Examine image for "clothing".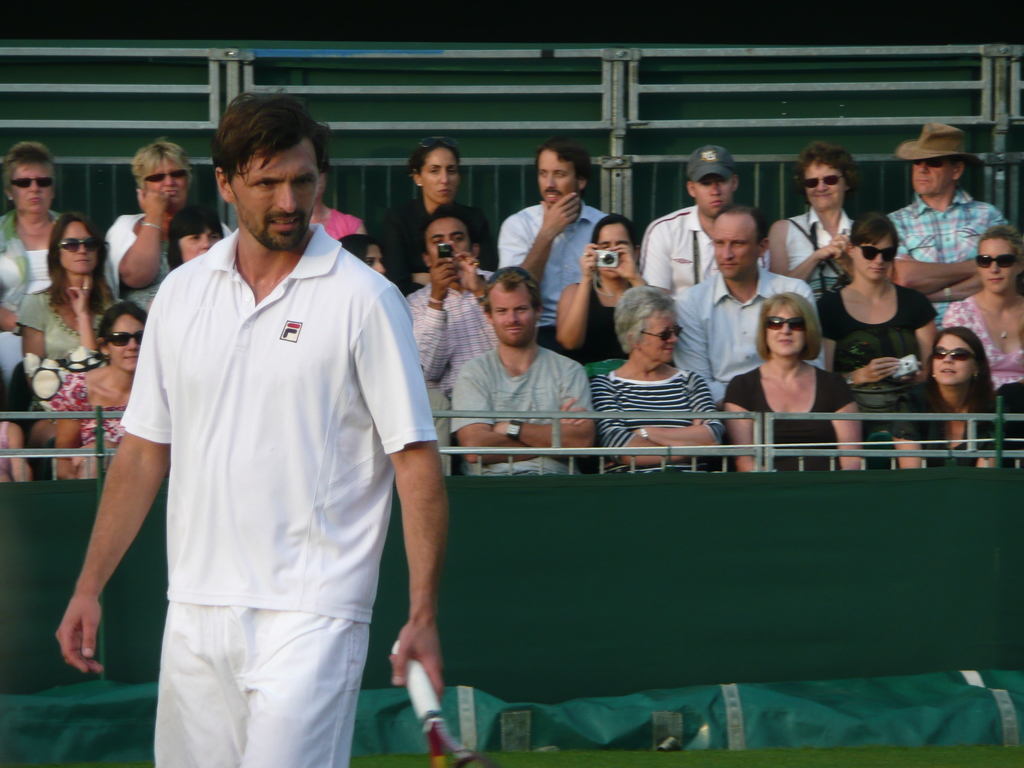
Examination result: 458:347:588:462.
